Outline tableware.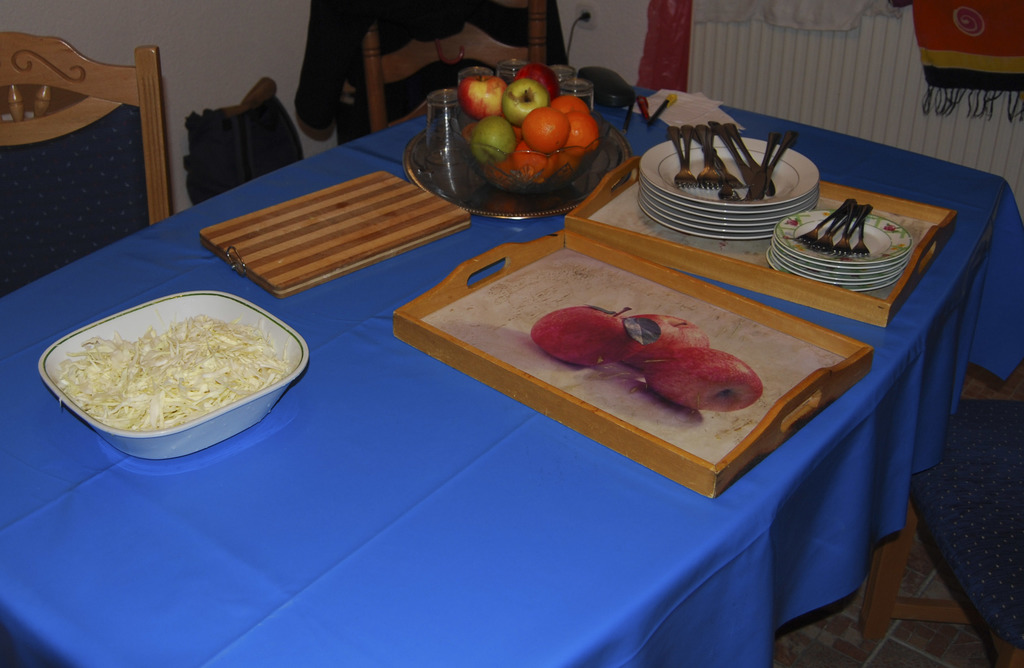
Outline: Rect(40, 295, 309, 459).
